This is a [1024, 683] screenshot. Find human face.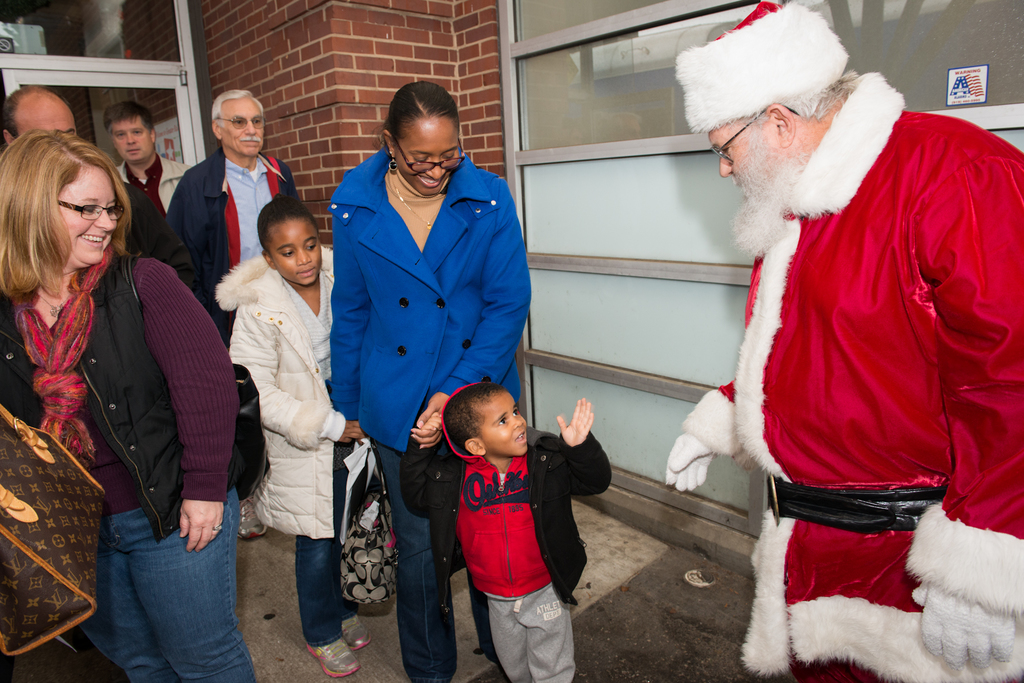
Bounding box: 52/157/116/260.
